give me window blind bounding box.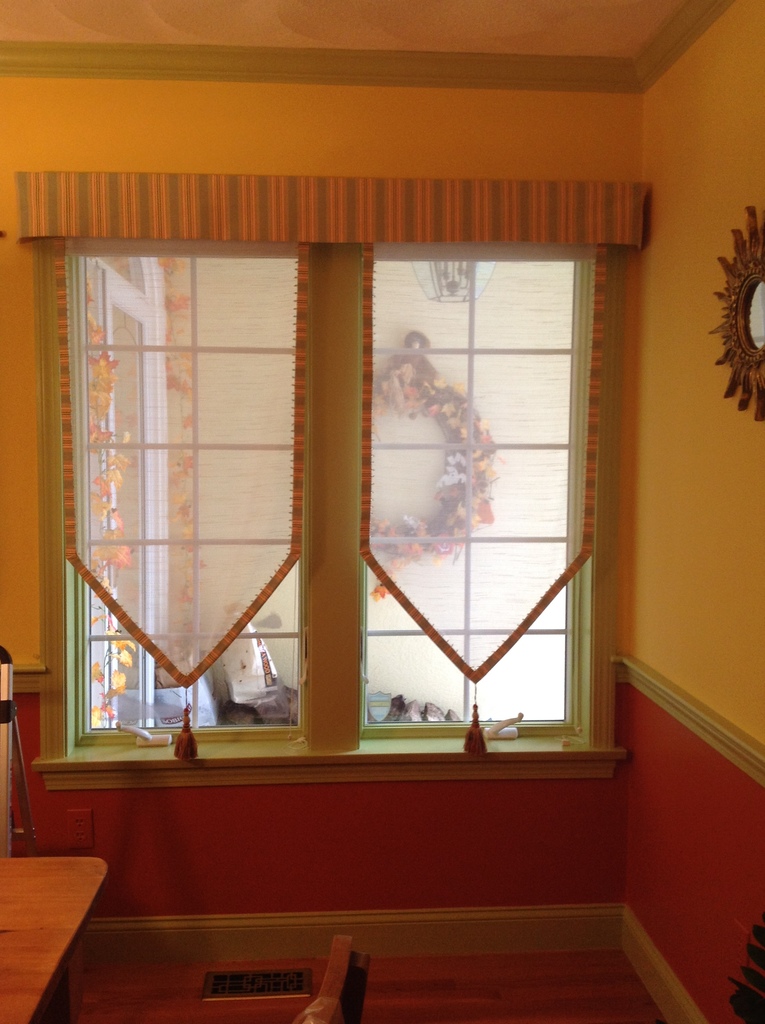
l=9, t=174, r=651, b=760.
